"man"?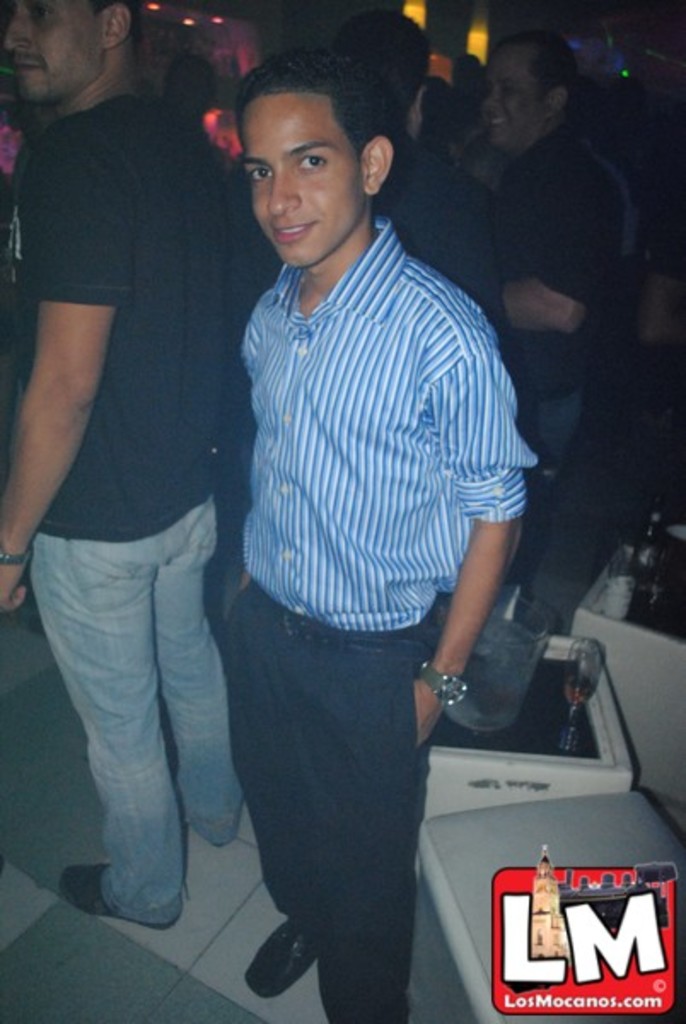
217,53,539,1022
